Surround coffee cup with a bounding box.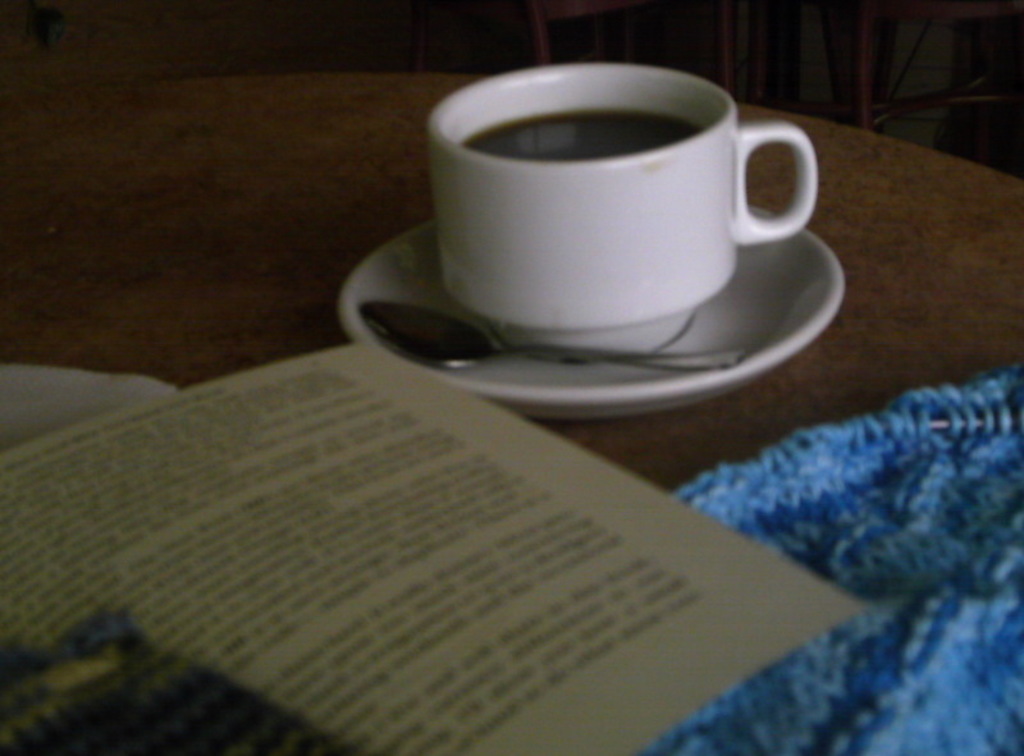
bbox=(421, 63, 822, 354).
